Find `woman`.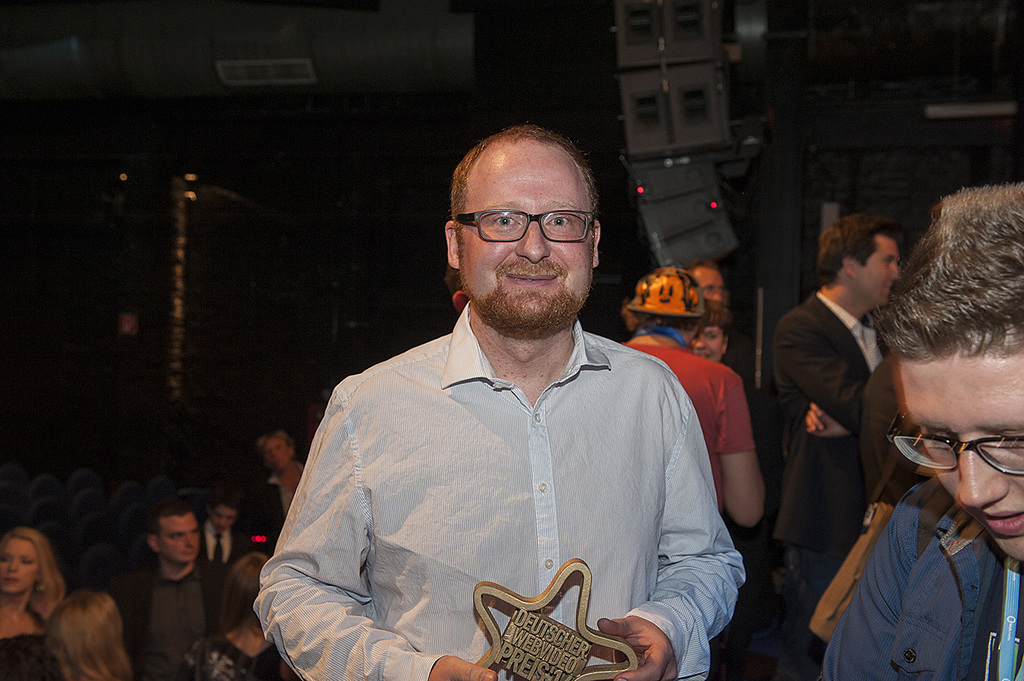
l=0, t=526, r=65, b=680.
